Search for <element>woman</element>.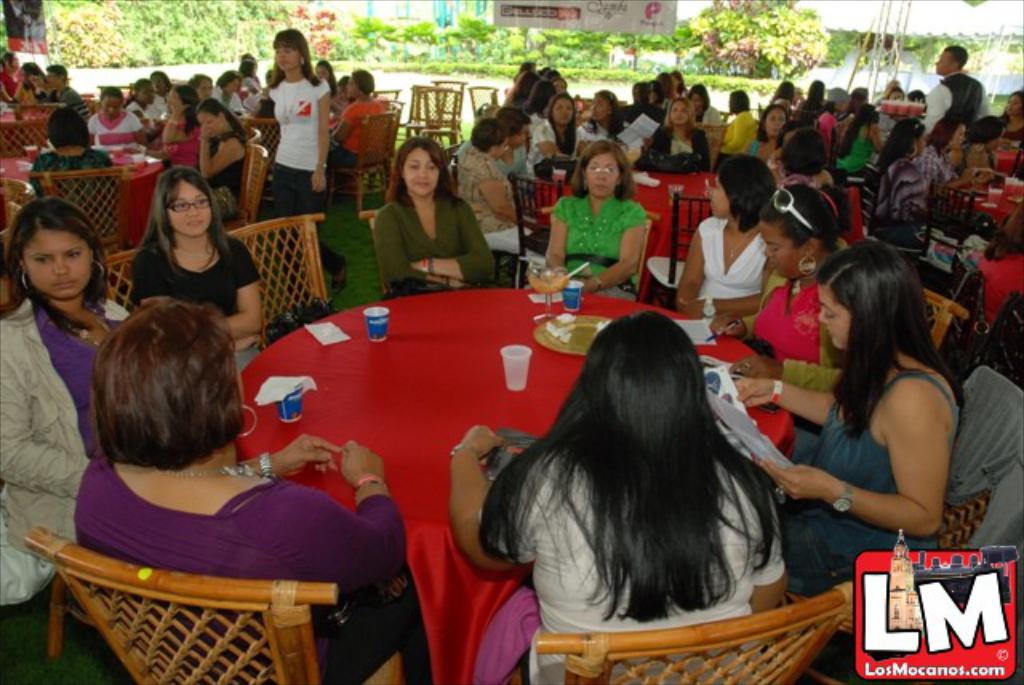
Found at pyautogui.locateOnScreen(69, 298, 432, 683).
